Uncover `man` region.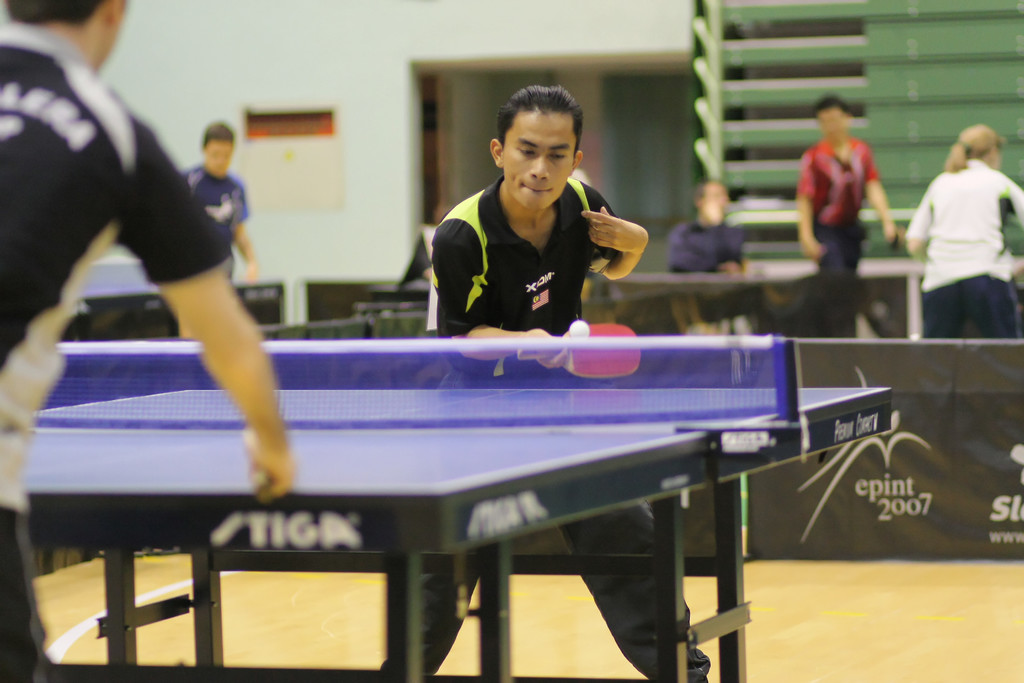
Uncovered: left=0, top=0, right=294, bottom=682.
